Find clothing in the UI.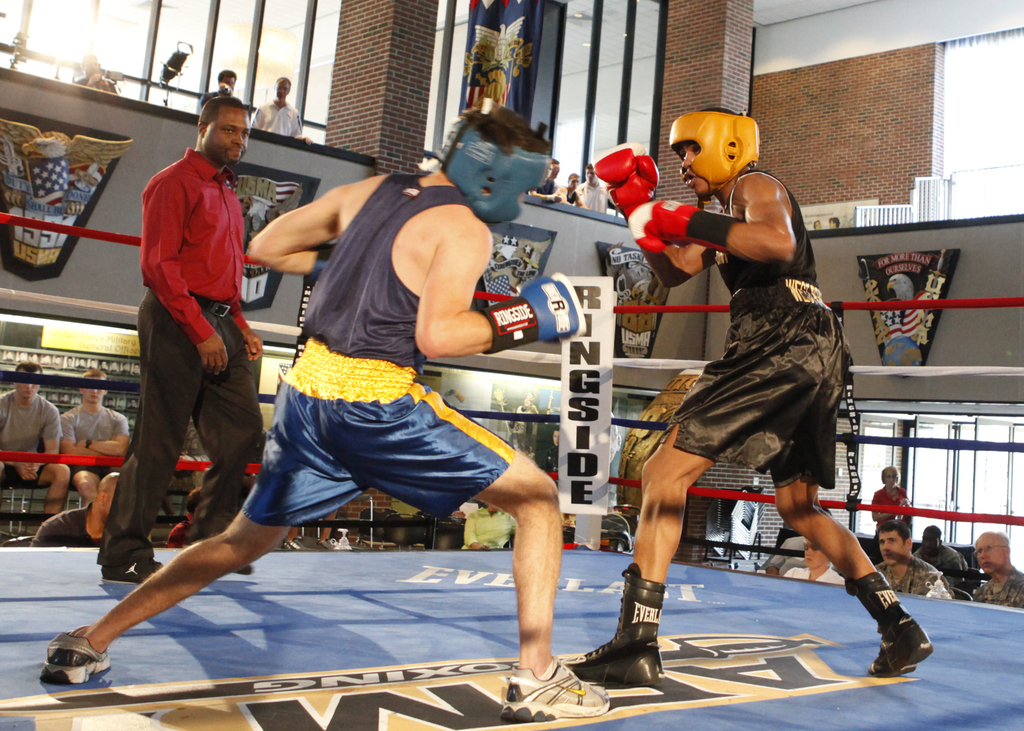
UI element at x1=253 y1=98 x2=302 y2=145.
